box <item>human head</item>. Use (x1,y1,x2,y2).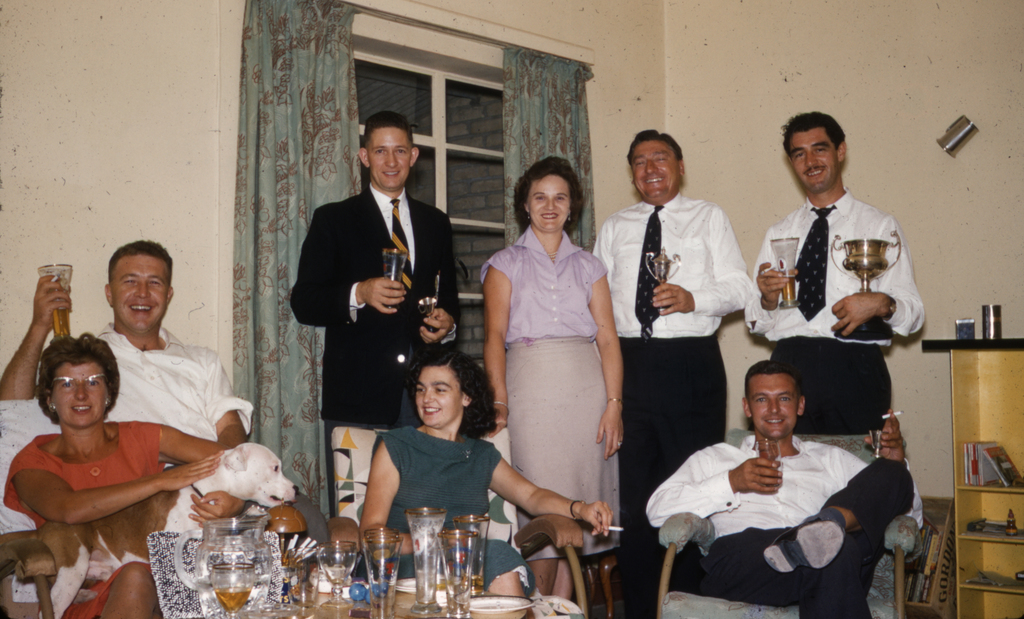
(36,330,122,431).
